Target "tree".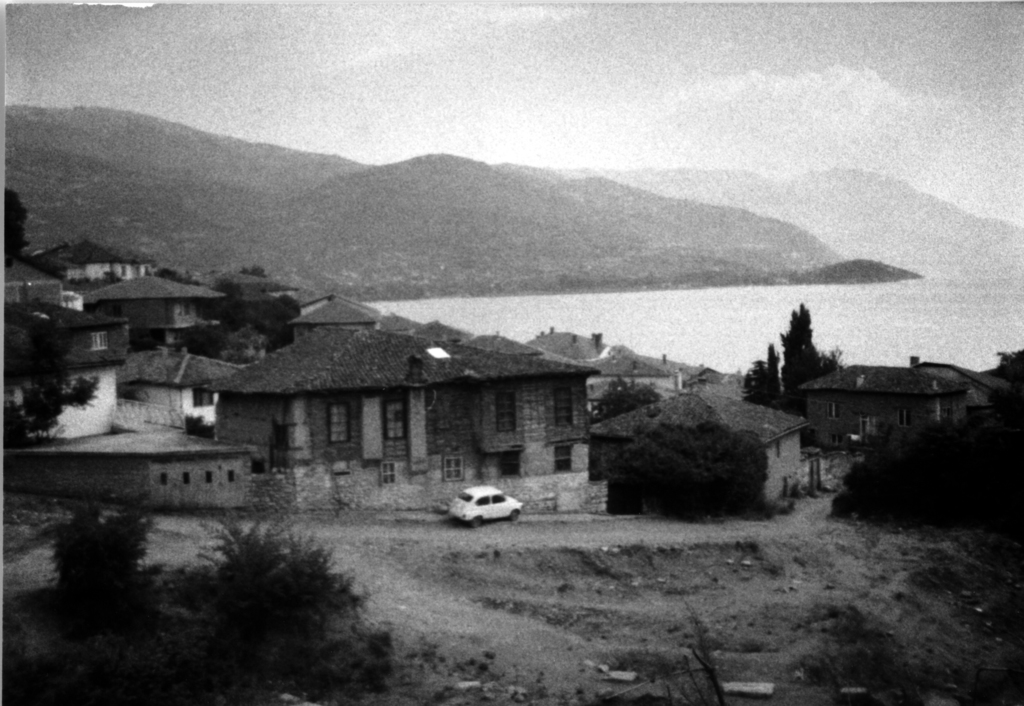
Target region: x1=0, y1=280, x2=108, y2=454.
